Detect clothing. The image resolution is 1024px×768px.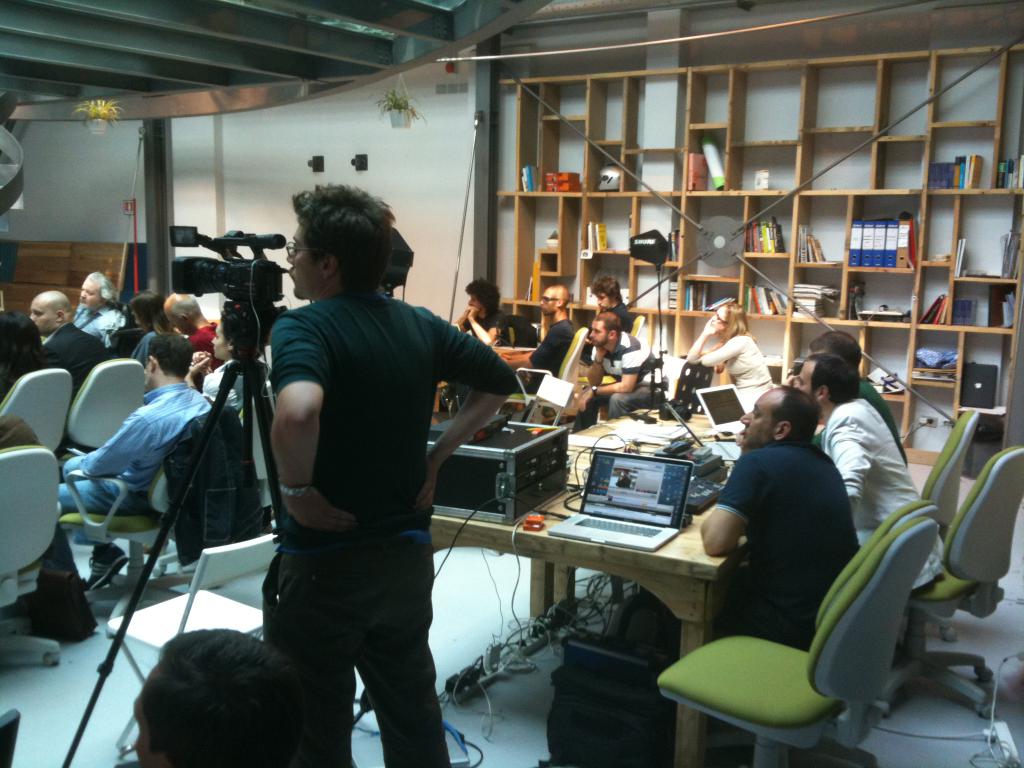
[x1=700, y1=339, x2=774, y2=399].
